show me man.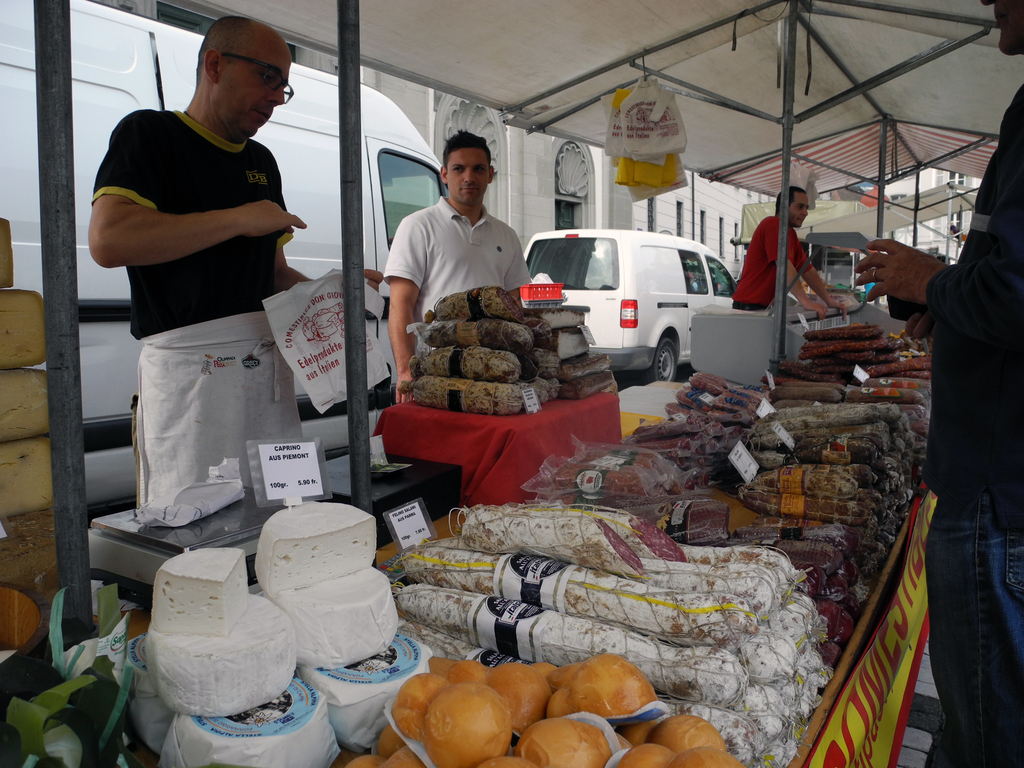
man is here: (91, 16, 384, 504).
